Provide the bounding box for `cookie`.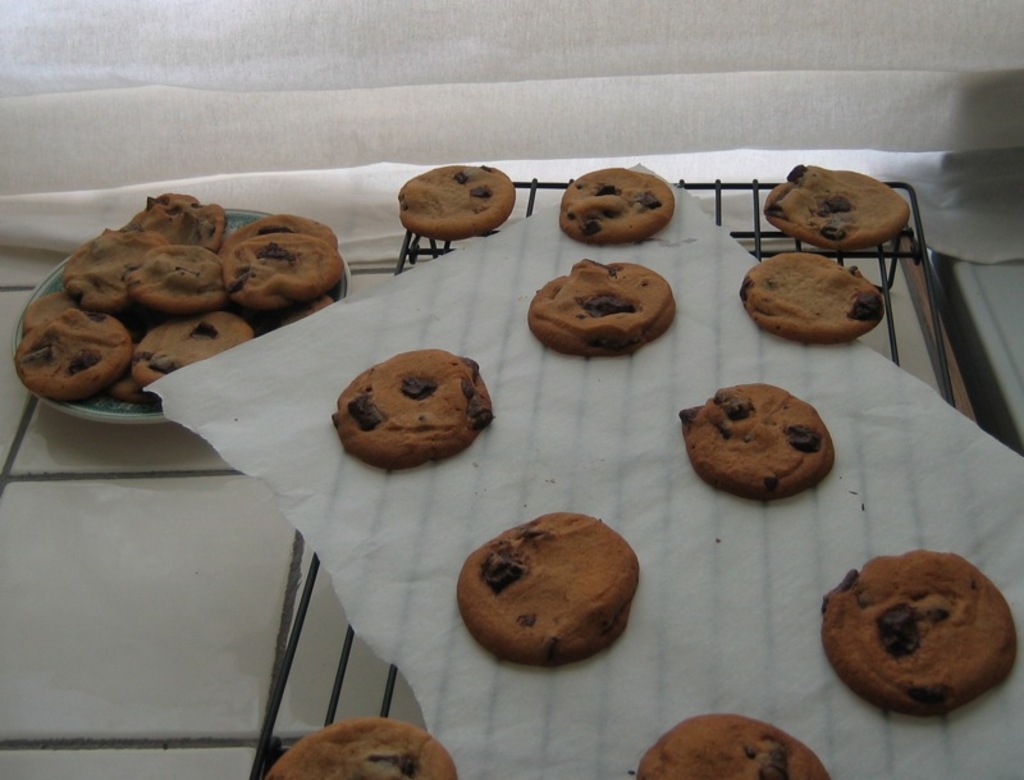
left=268, top=711, right=466, bottom=779.
